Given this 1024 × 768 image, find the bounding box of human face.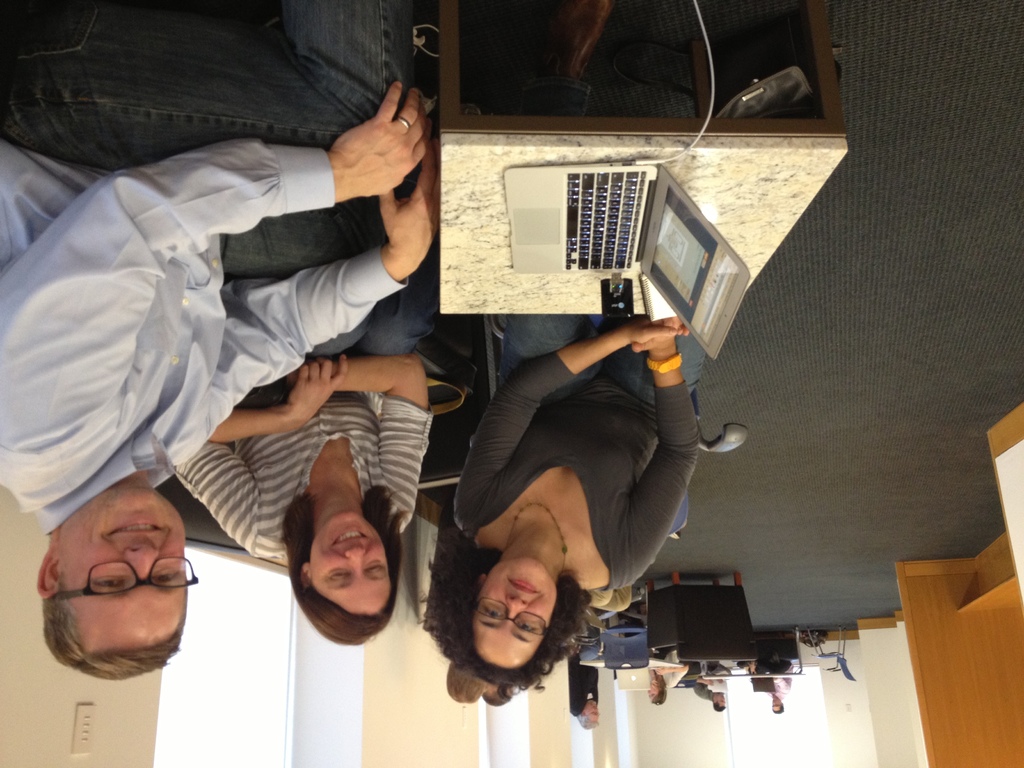
crop(772, 696, 781, 710).
